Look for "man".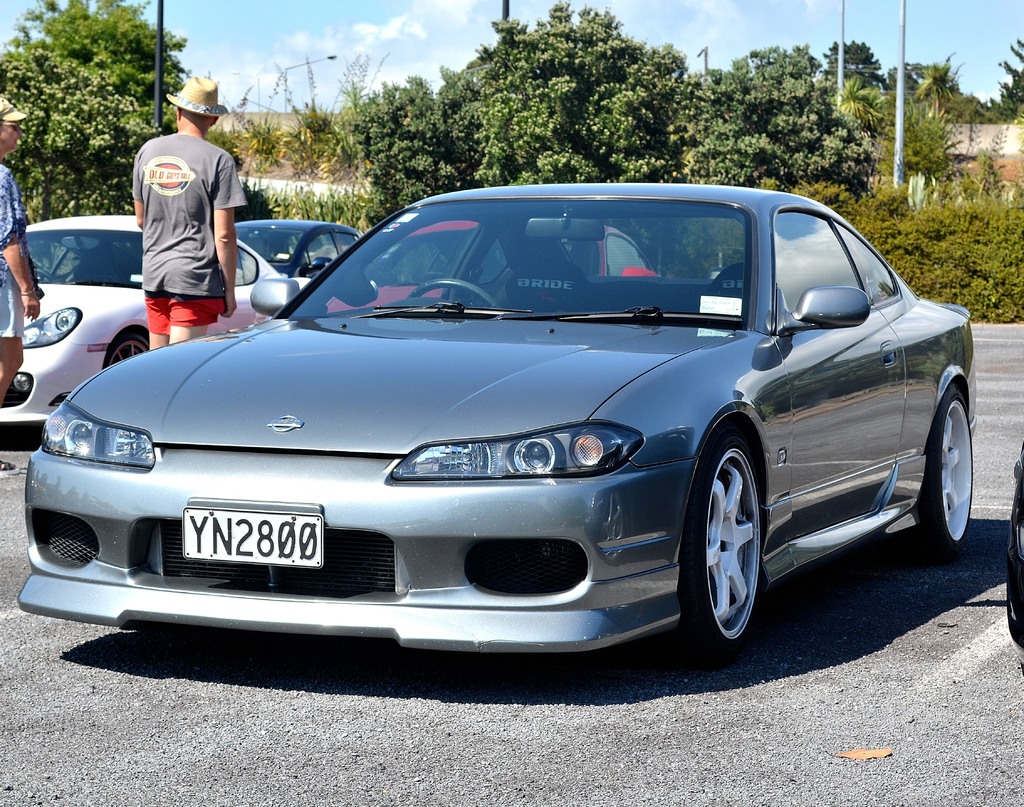
Found: [127, 93, 244, 330].
